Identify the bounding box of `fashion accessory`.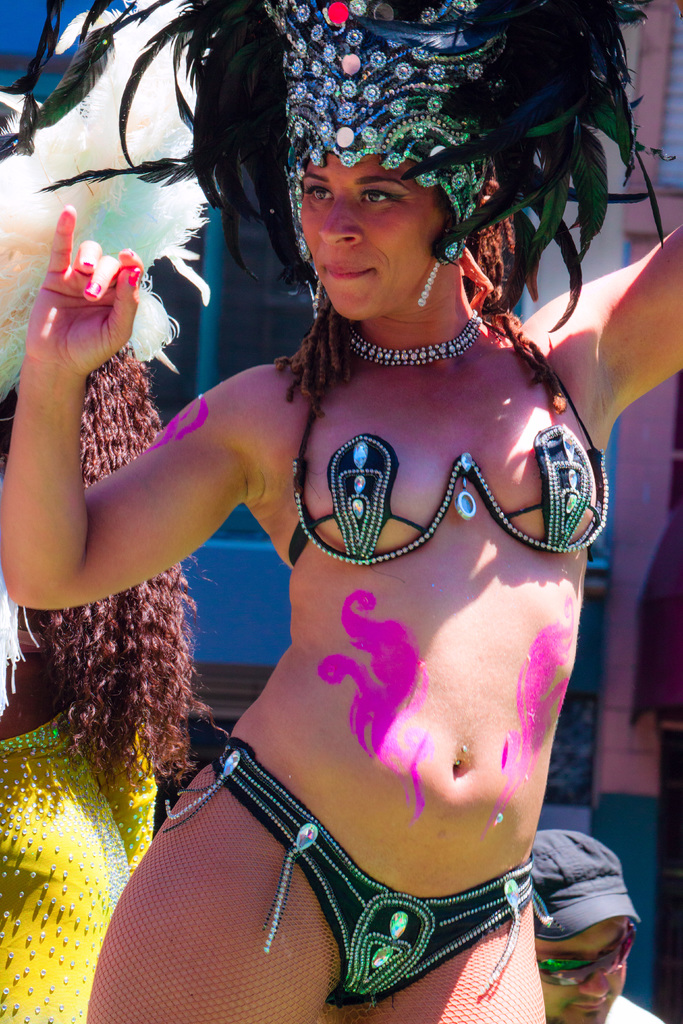
region(22, 0, 668, 347).
